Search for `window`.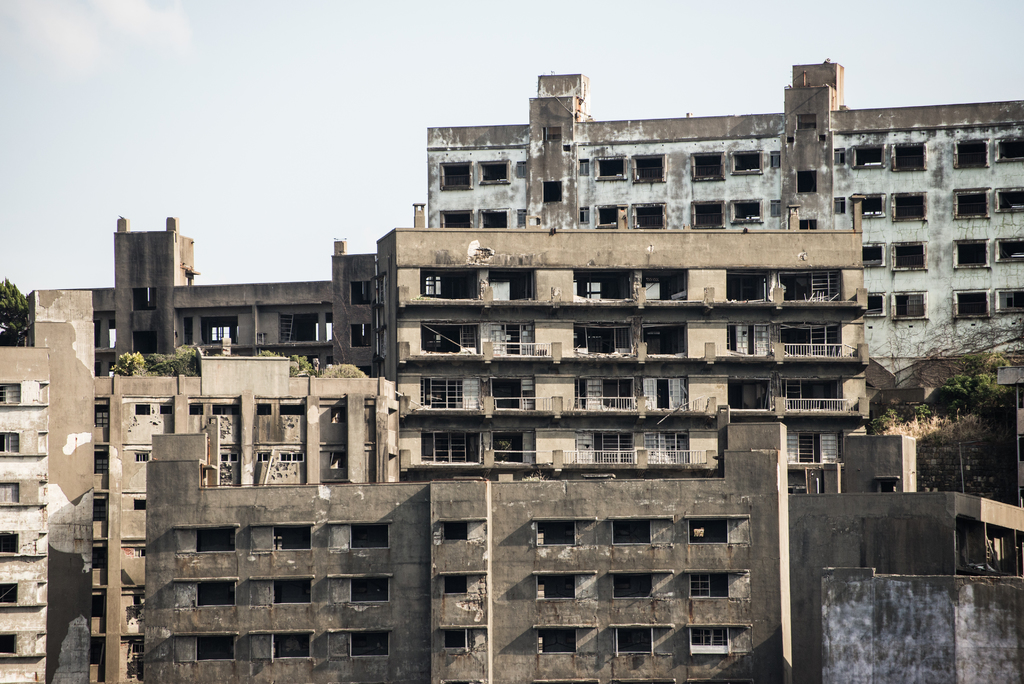
Found at <box>204,316,236,343</box>.
